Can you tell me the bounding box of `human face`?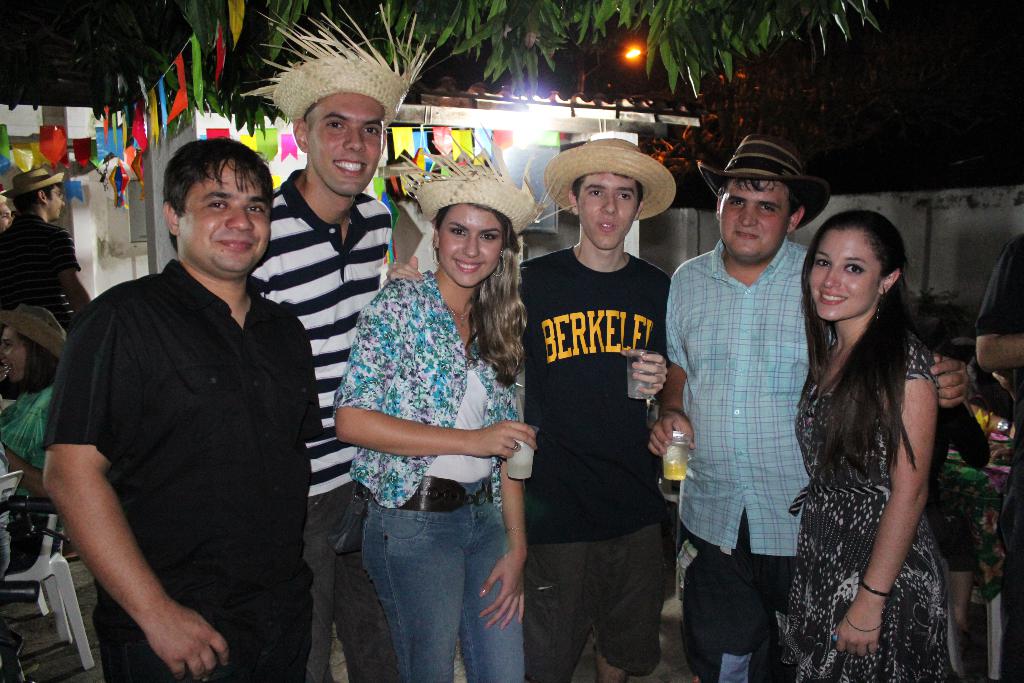
47, 186, 65, 223.
